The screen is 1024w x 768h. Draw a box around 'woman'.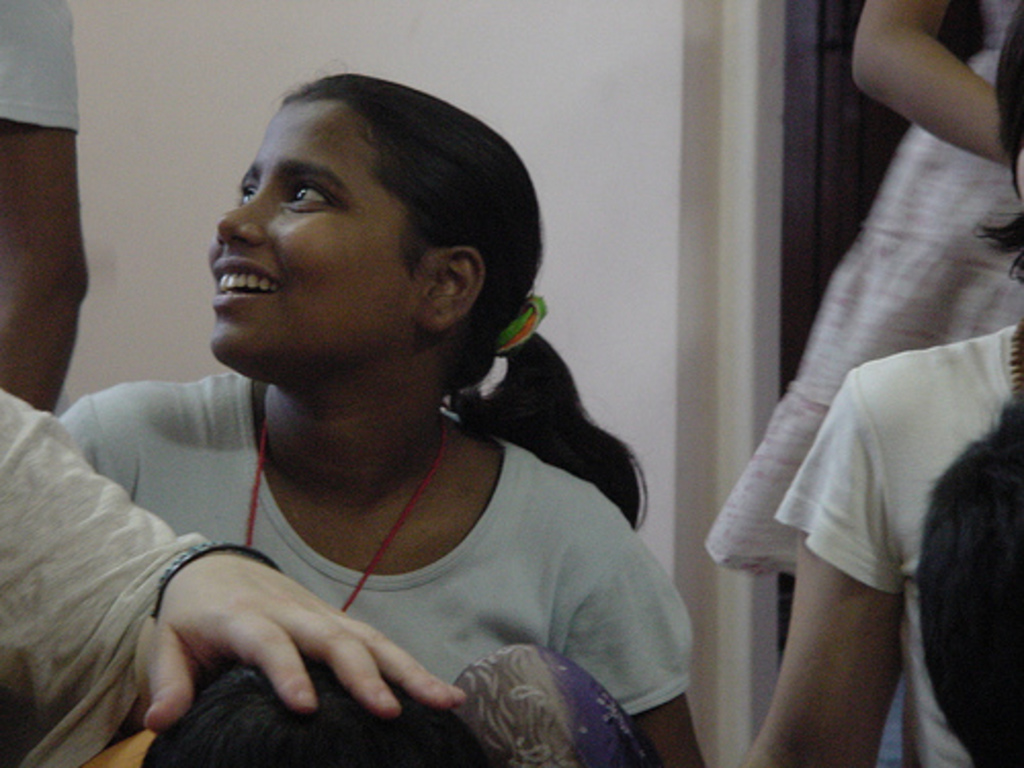
crop(0, 385, 467, 766).
